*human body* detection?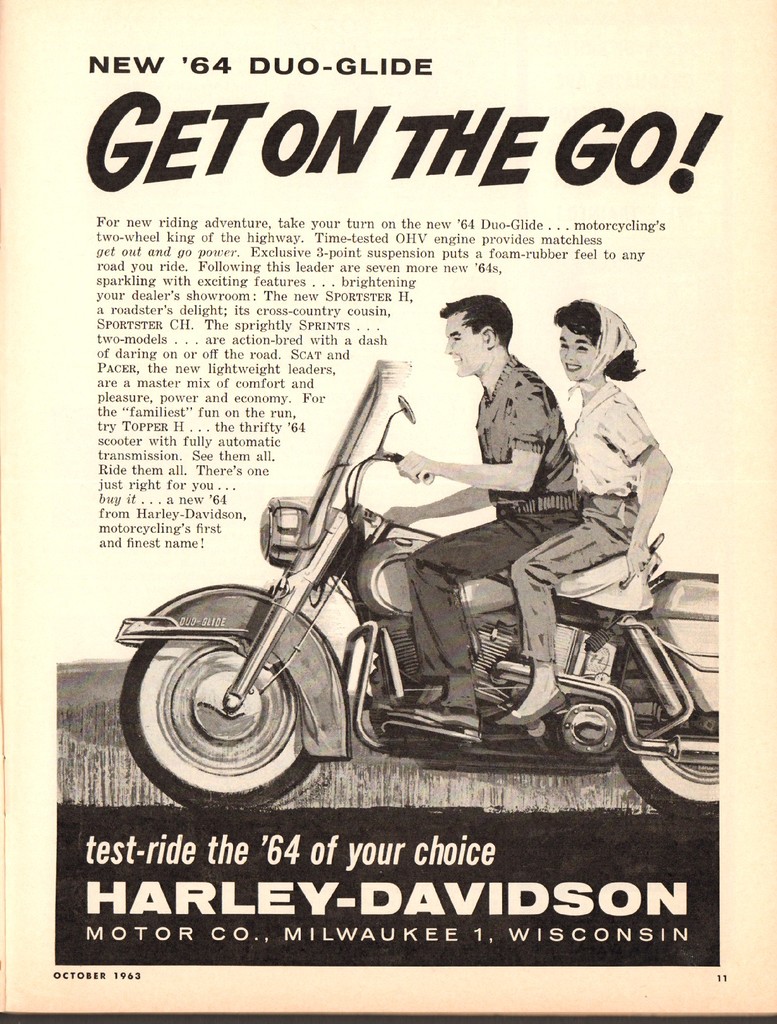
<bbox>497, 296, 672, 723</bbox>
